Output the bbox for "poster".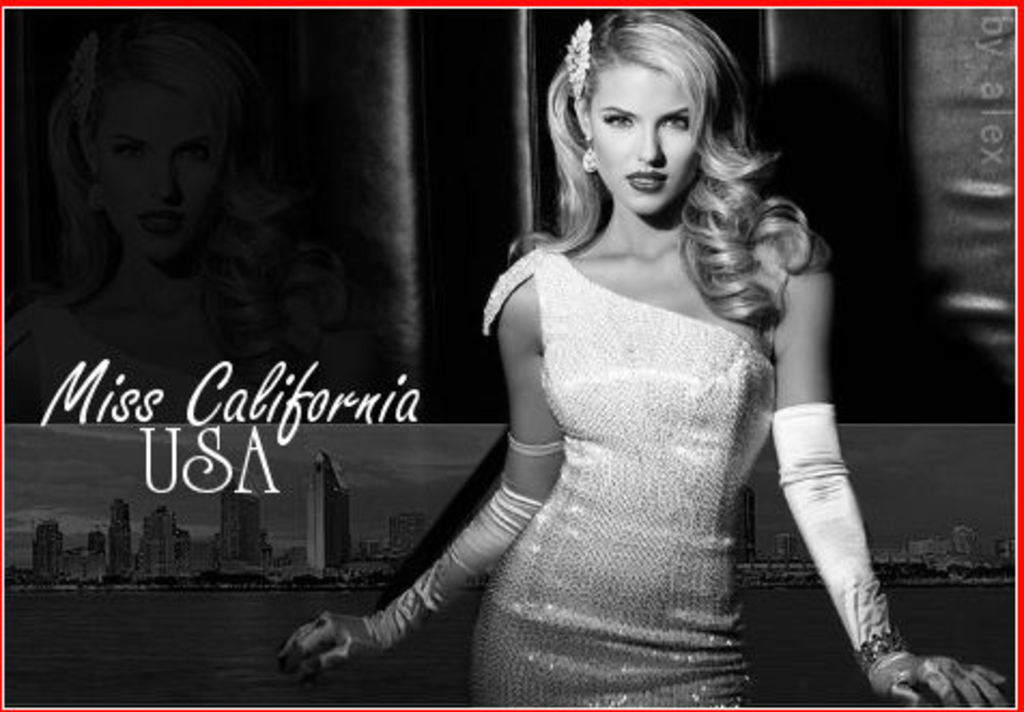
(x1=4, y1=0, x2=1022, y2=710).
